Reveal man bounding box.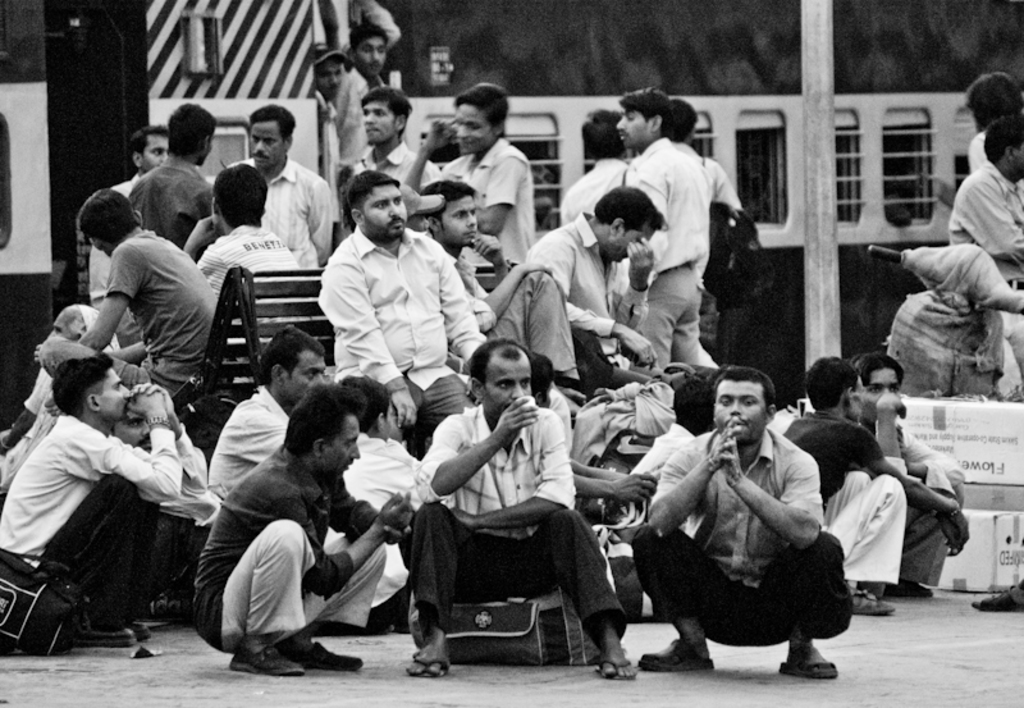
Revealed: locate(195, 385, 404, 680).
